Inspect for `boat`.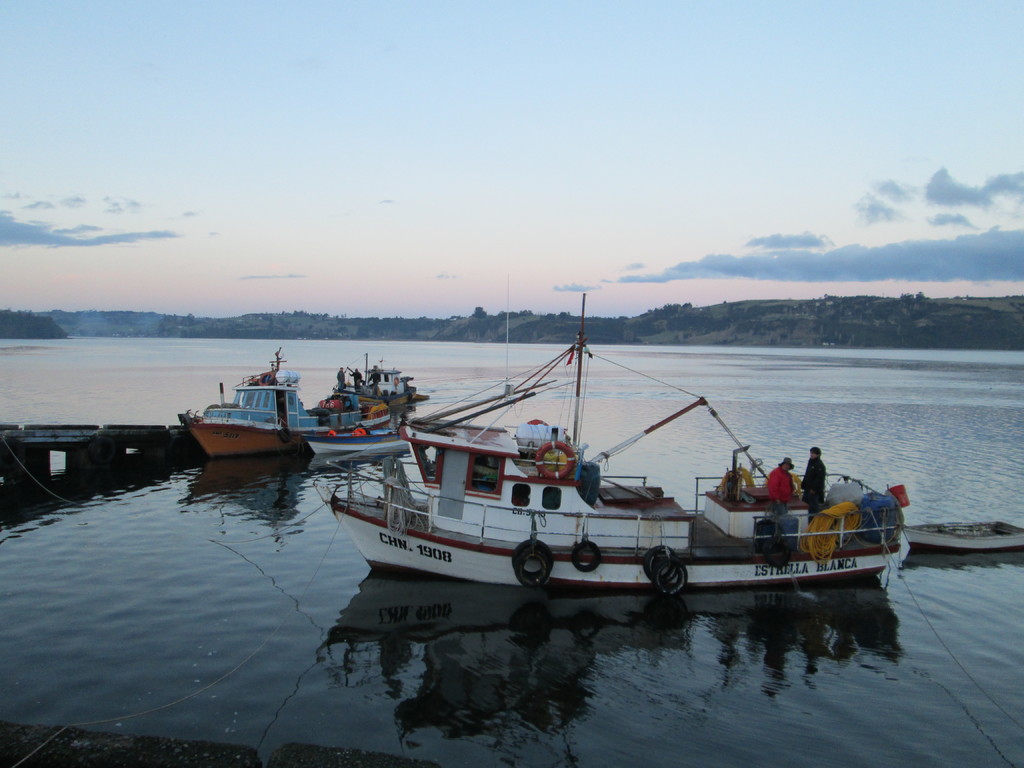
Inspection: pyautogui.locateOnScreen(179, 364, 427, 457).
